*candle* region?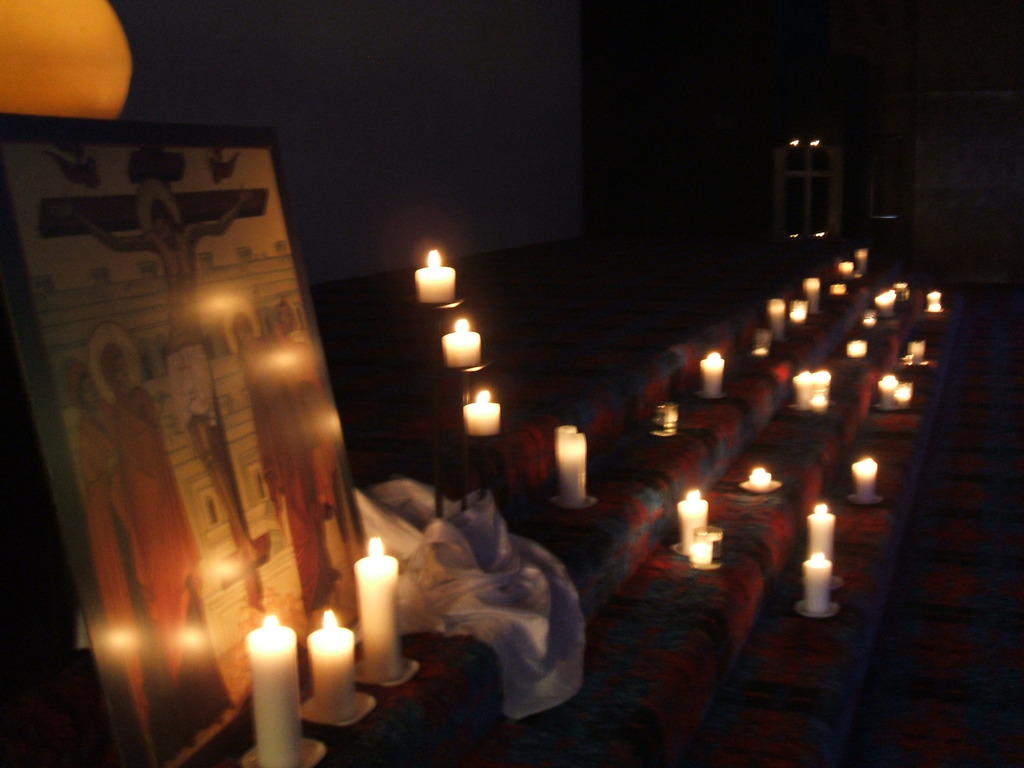
<region>700, 352, 725, 397</region>
